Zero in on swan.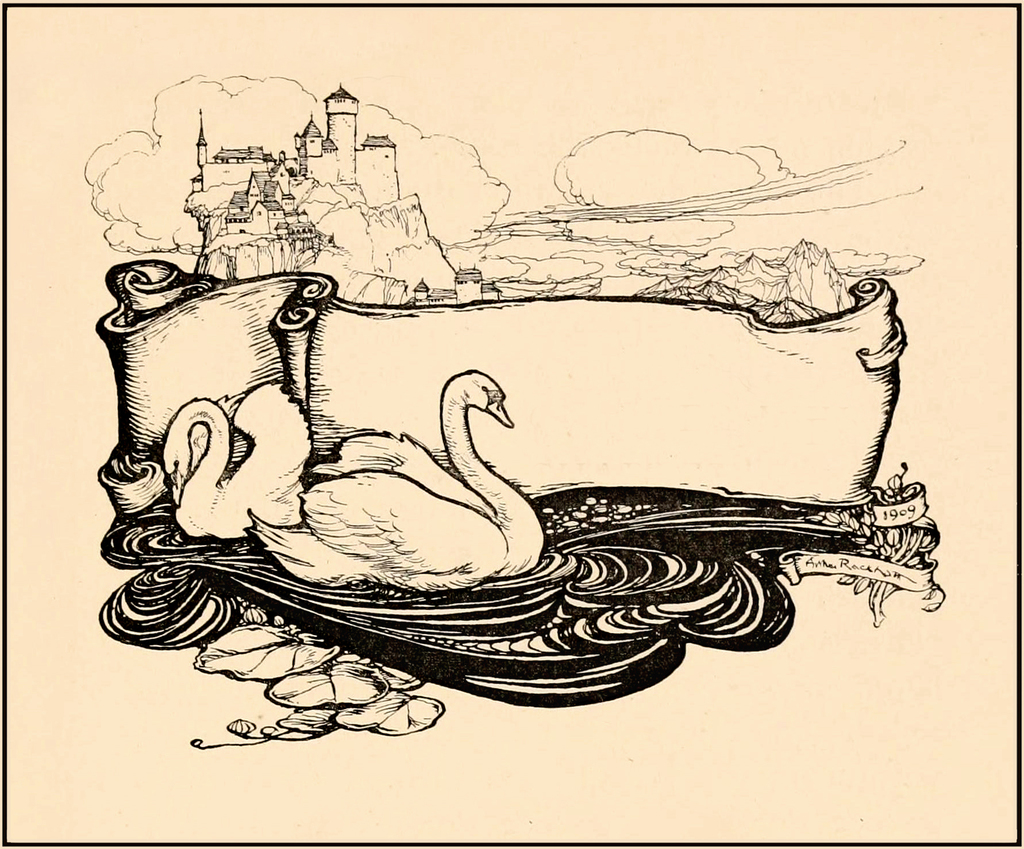
Zeroed in: <box>157,377,310,540</box>.
